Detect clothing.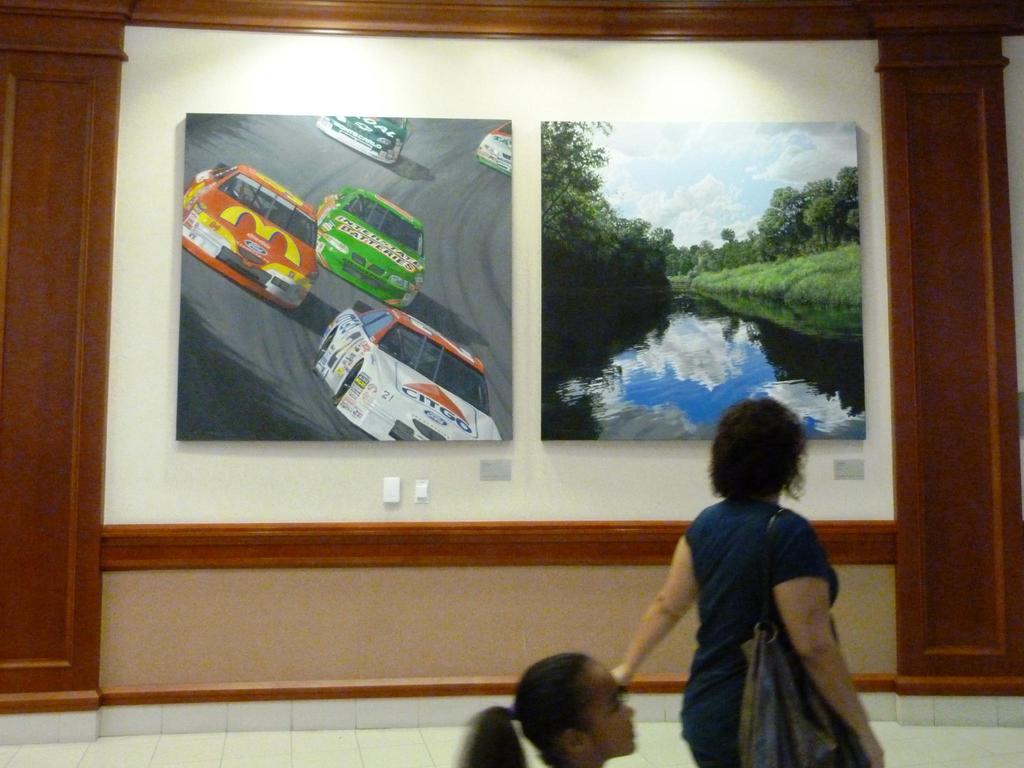
Detected at <bbox>671, 490, 904, 767</bbox>.
